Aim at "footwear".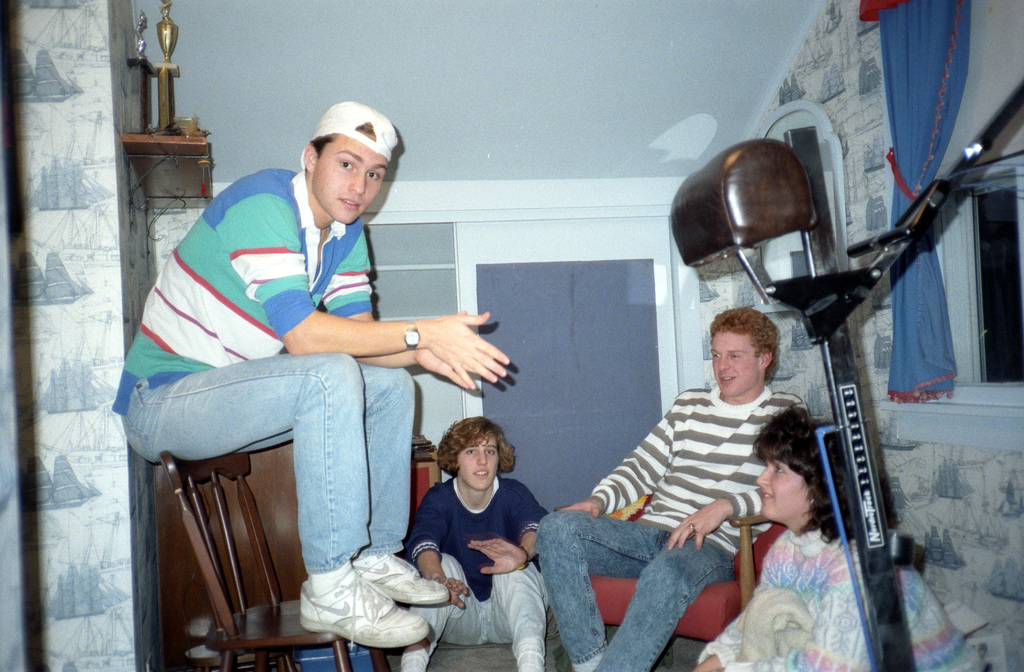
Aimed at 352/548/451/604.
